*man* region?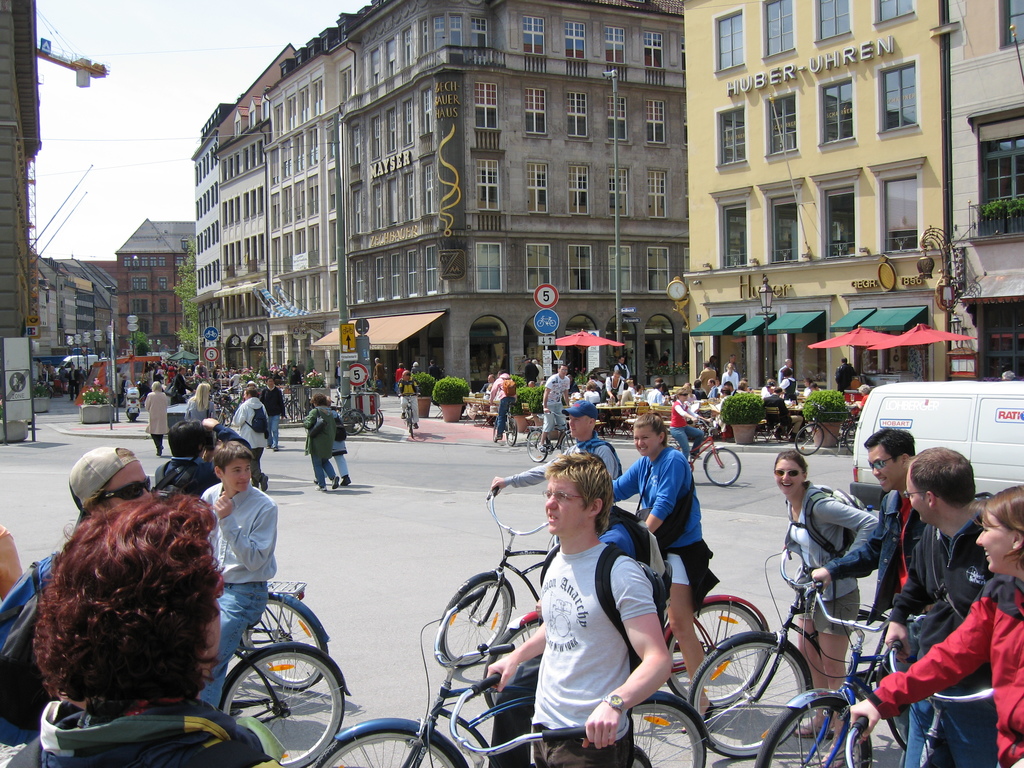
[x1=541, y1=362, x2=573, y2=452]
